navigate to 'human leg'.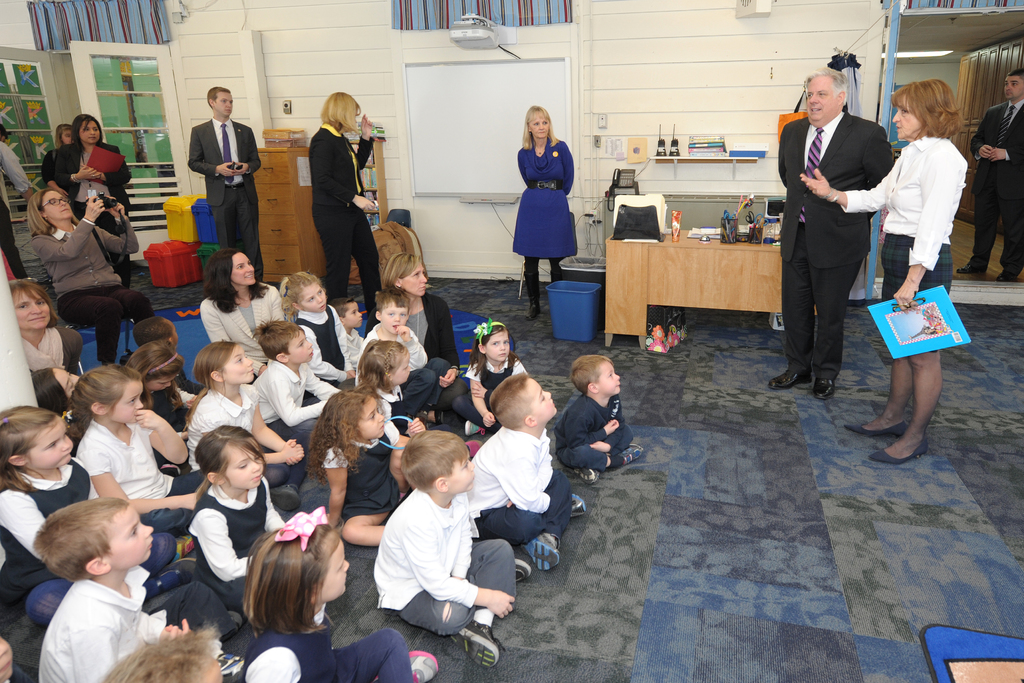
Navigation target: 812, 255, 868, 399.
